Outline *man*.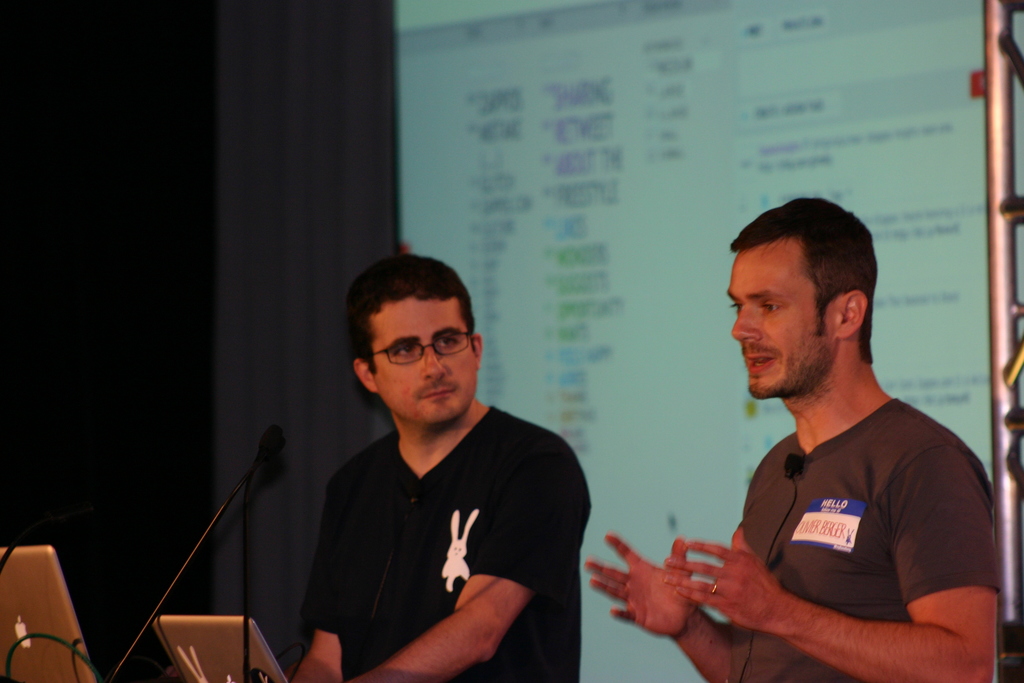
Outline: bbox=(586, 198, 1004, 682).
